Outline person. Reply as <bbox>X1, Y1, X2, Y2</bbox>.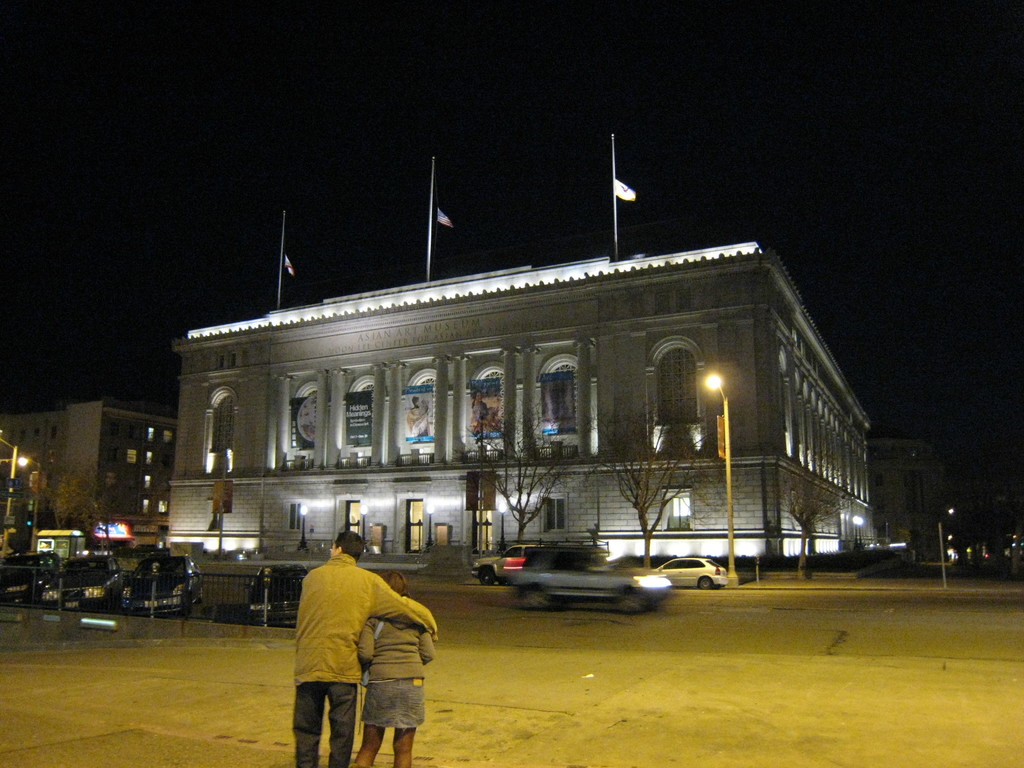
<bbox>355, 566, 436, 767</bbox>.
